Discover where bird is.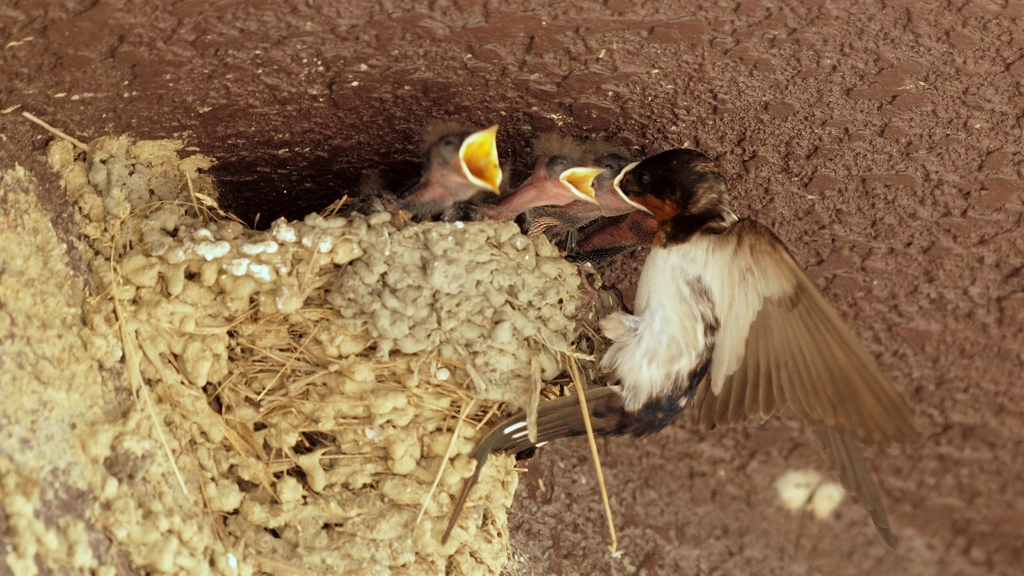
Discovered at box(325, 123, 504, 226).
